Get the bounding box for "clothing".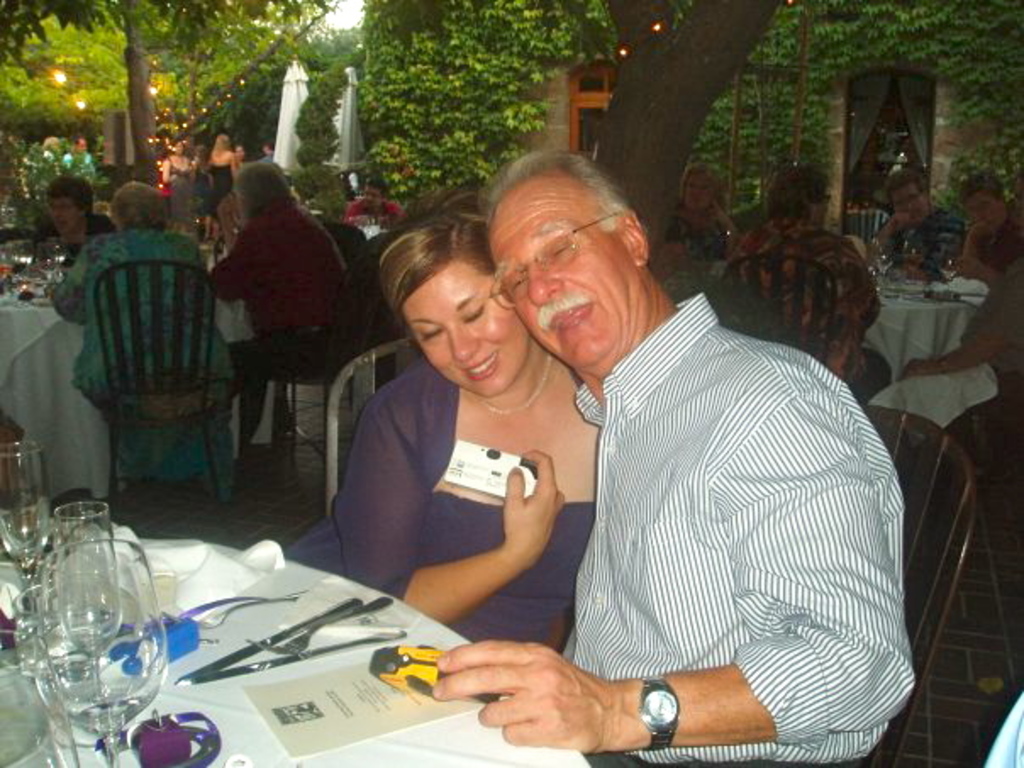
locate(721, 217, 897, 403).
